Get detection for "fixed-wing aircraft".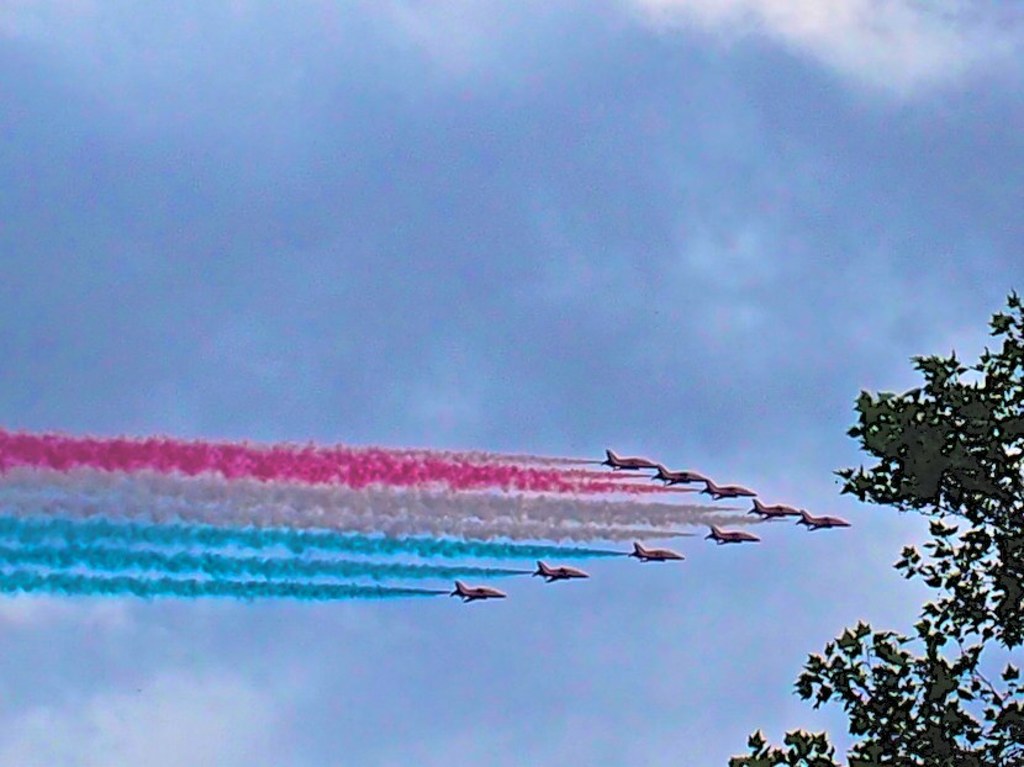
Detection: [595,449,656,469].
